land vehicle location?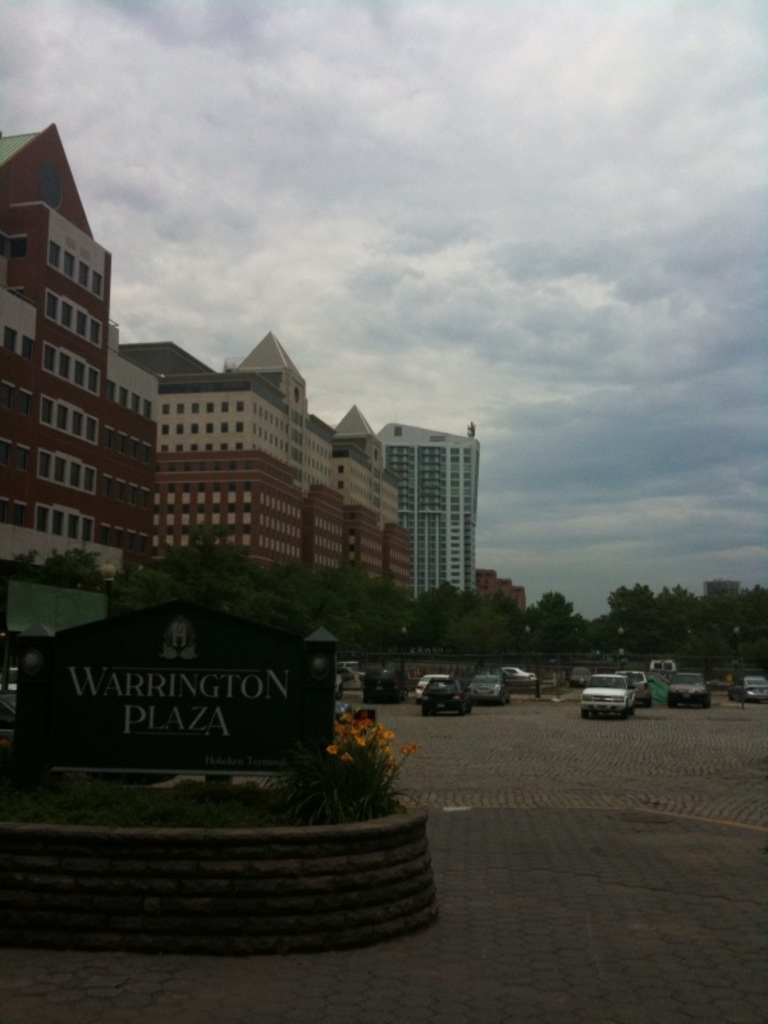
(566, 664, 593, 690)
